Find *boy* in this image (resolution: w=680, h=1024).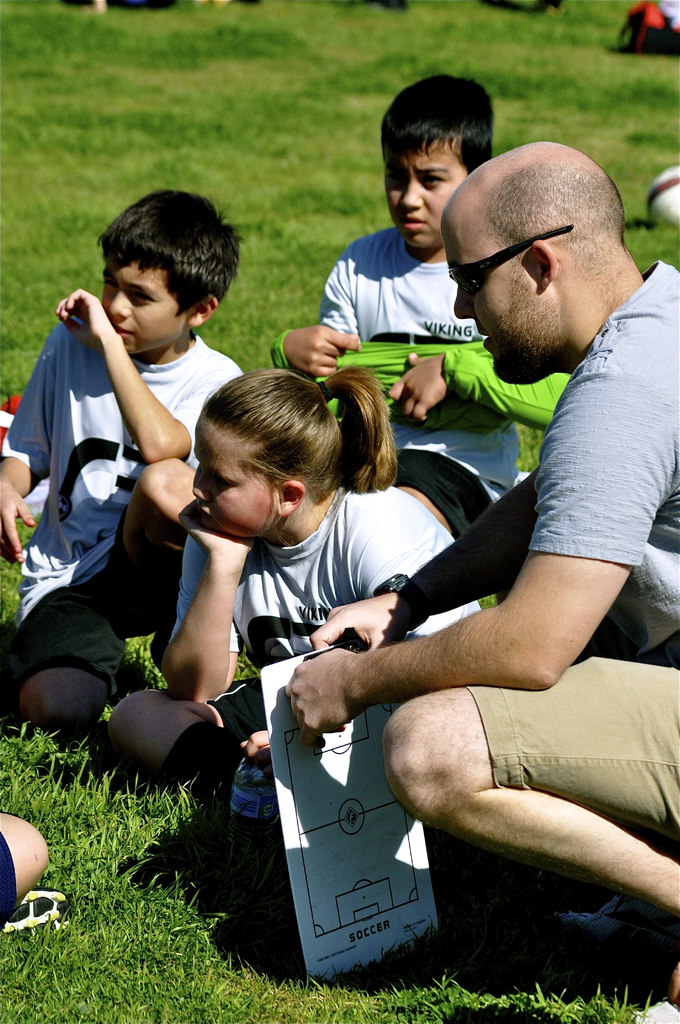
crop(282, 58, 600, 525).
